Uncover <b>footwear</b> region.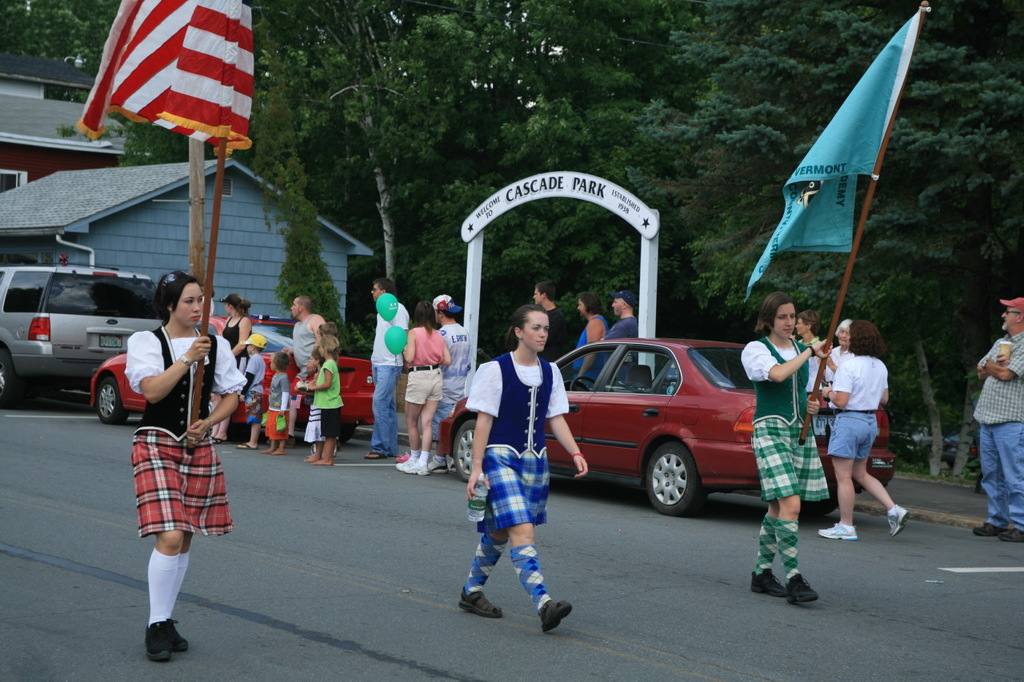
Uncovered: {"left": 364, "top": 450, "right": 392, "bottom": 461}.
